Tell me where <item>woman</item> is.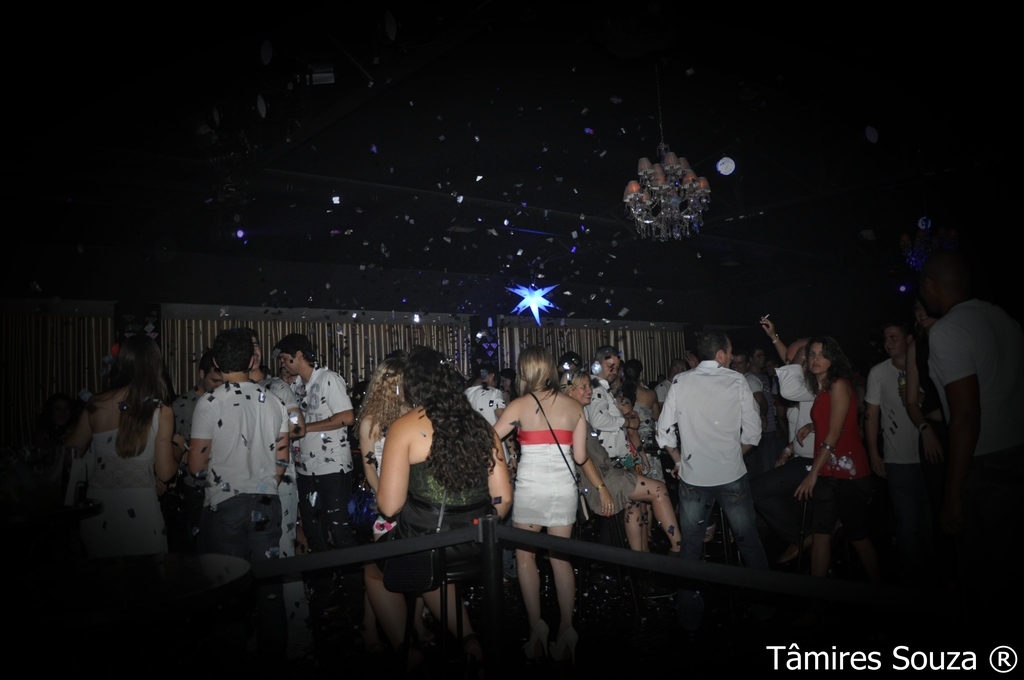
<item>woman</item> is at detection(371, 339, 513, 679).
